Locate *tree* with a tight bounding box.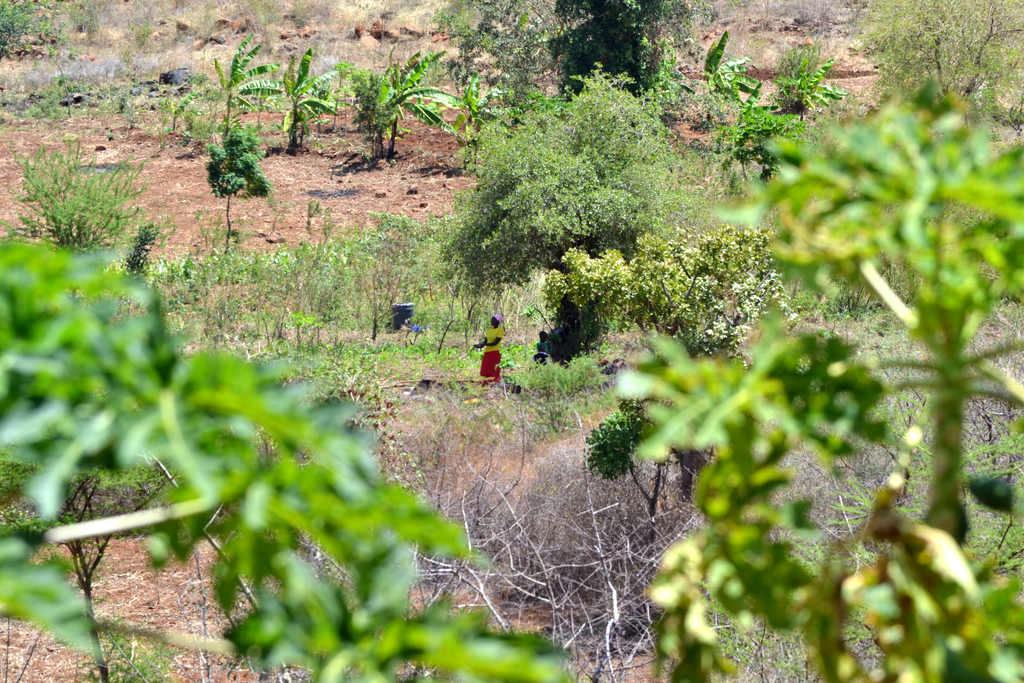
430:58:686:367.
